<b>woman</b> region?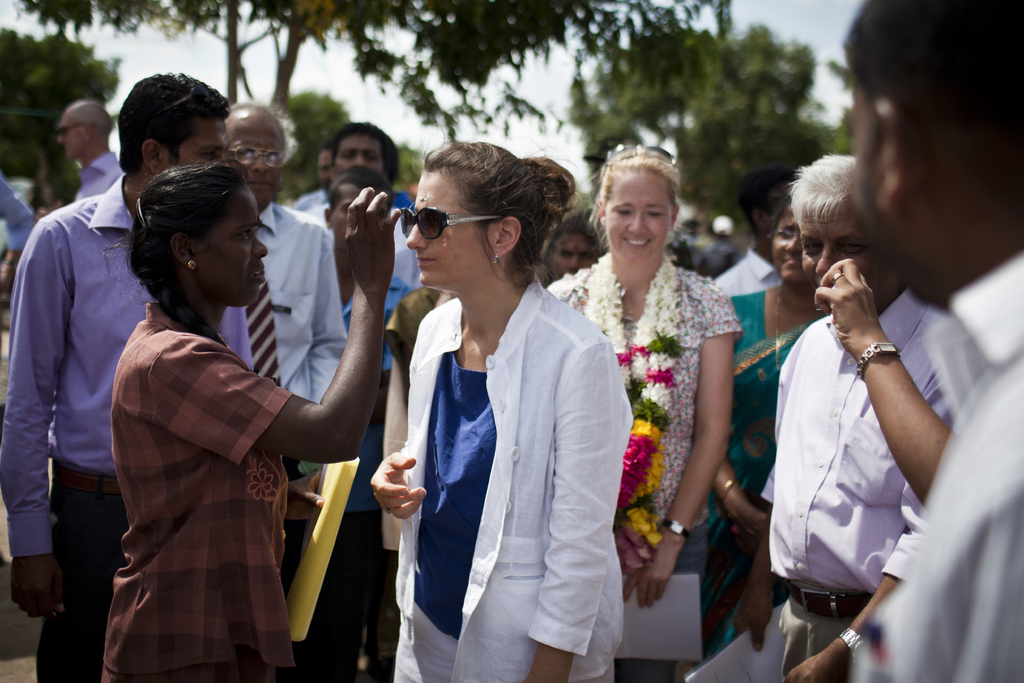
pyautogui.locateOnScreen(701, 195, 829, 661)
